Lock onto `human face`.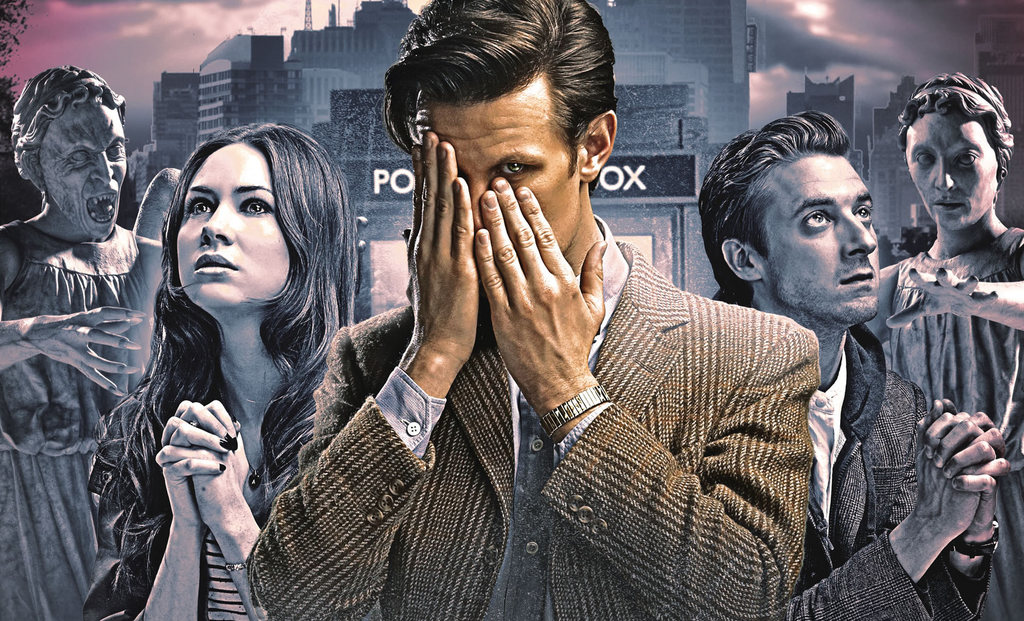
Locked: l=904, t=111, r=996, b=230.
